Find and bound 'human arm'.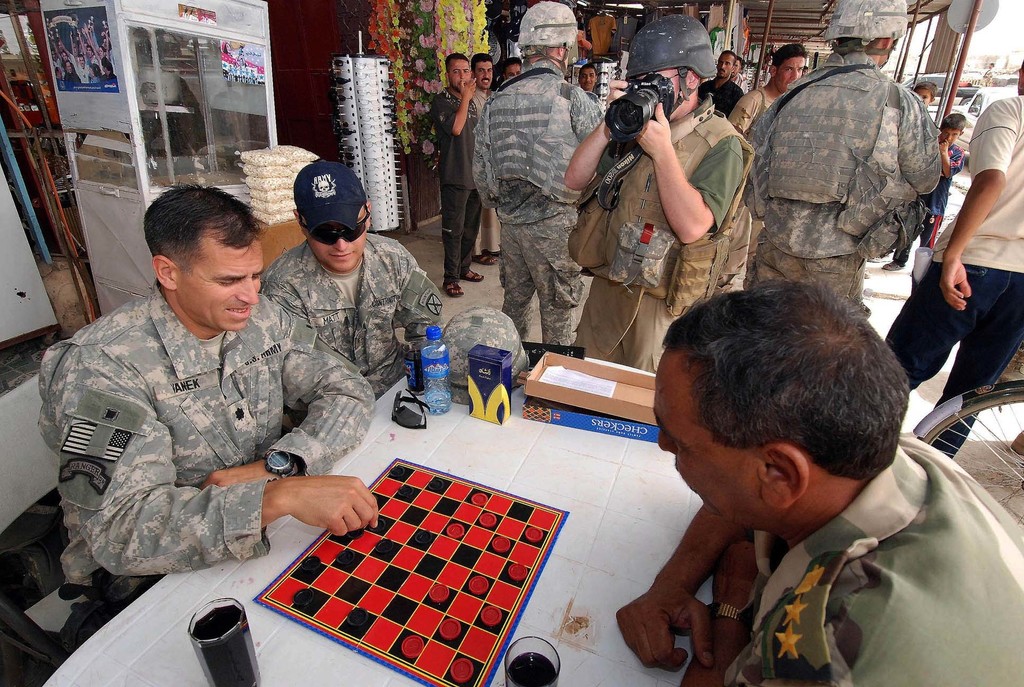
Bound: {"x1": 936, "y1": 143, "x2": 966, "y2": 175}.
